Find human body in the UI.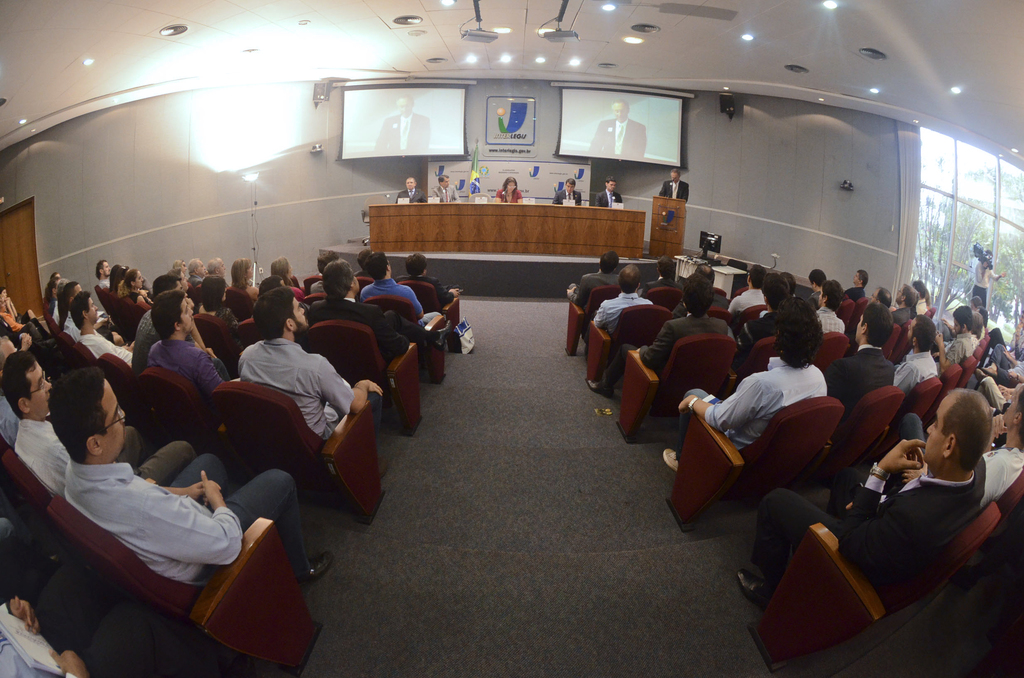
UI element at box(186, 266, 204, 278).
